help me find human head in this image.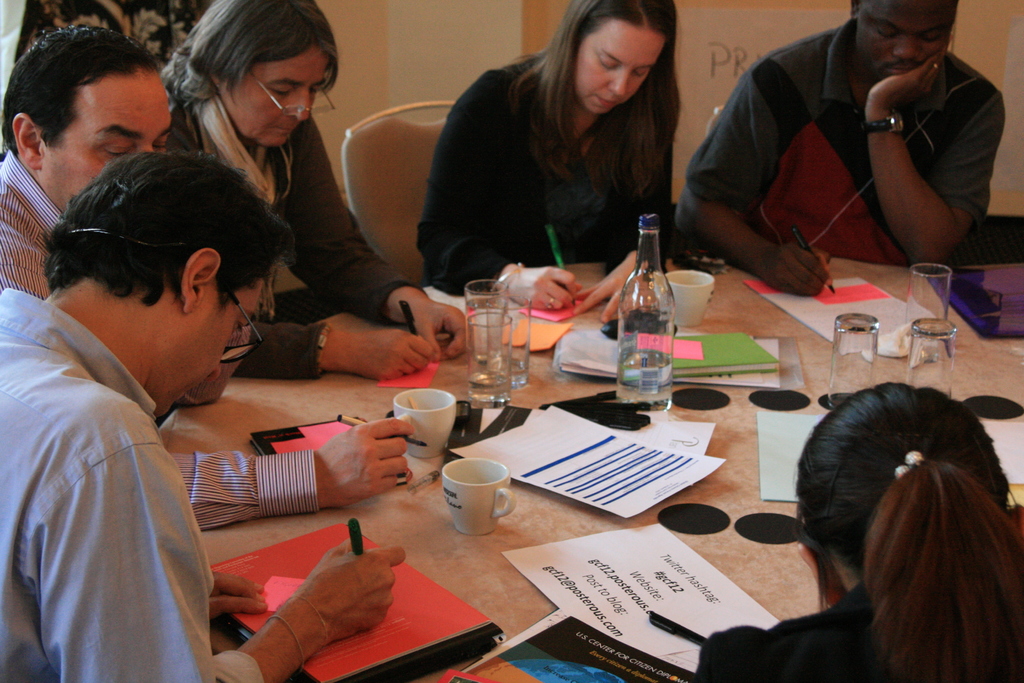
Found it: rect(36, 124, 288, 365).
